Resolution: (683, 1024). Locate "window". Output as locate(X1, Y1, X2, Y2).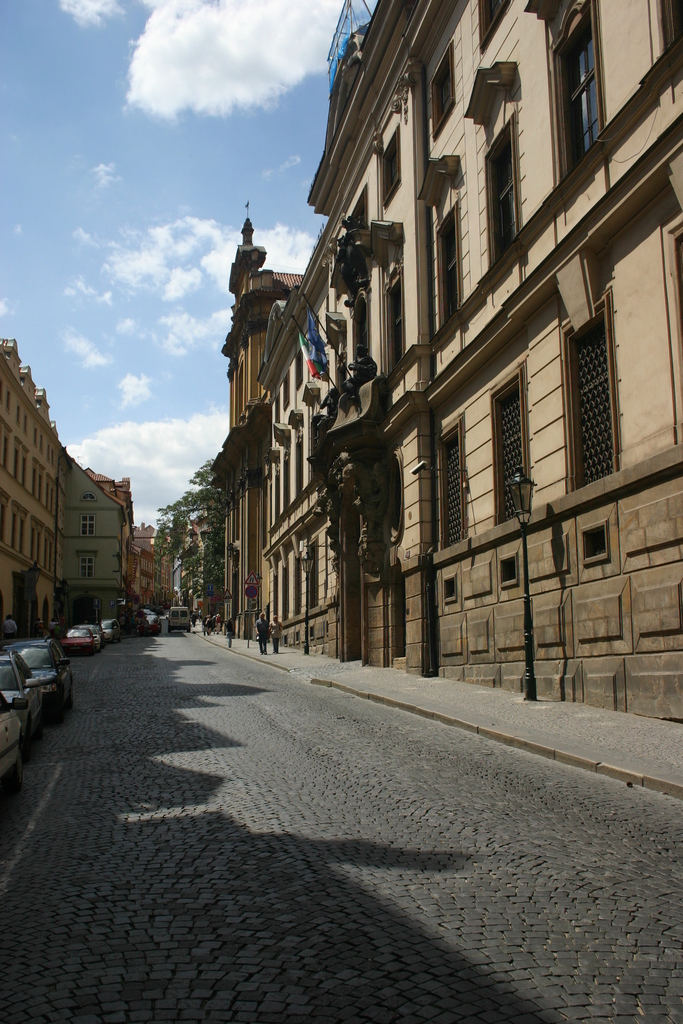
locate(355, 294, 368, 362).
